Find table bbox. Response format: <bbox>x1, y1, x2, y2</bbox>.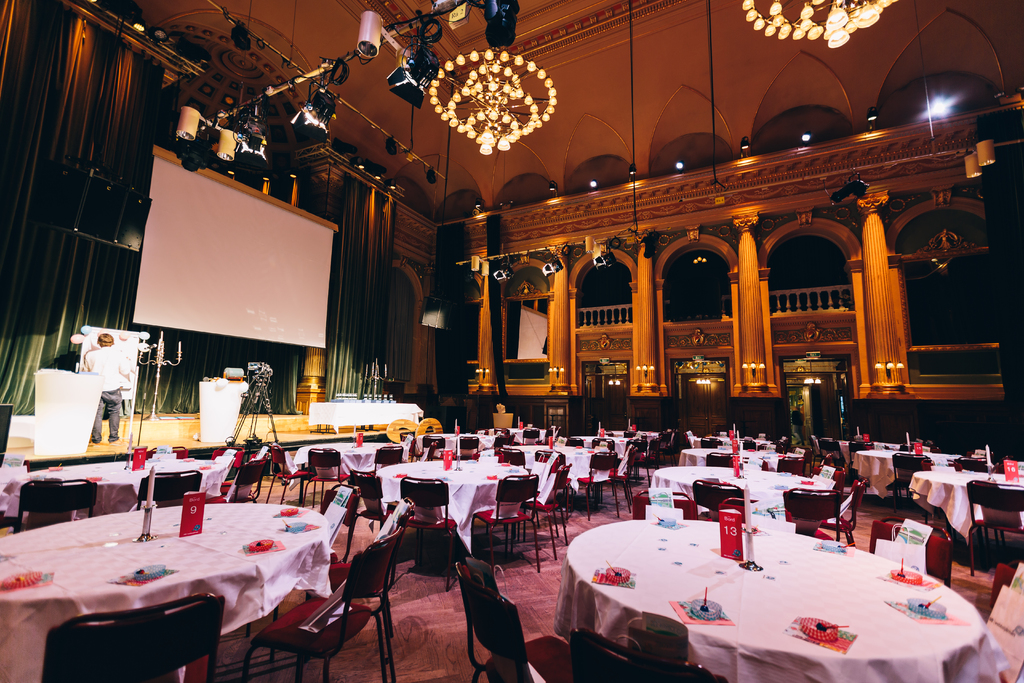
<bbox>12, 446, 230, 516</bbox>.
